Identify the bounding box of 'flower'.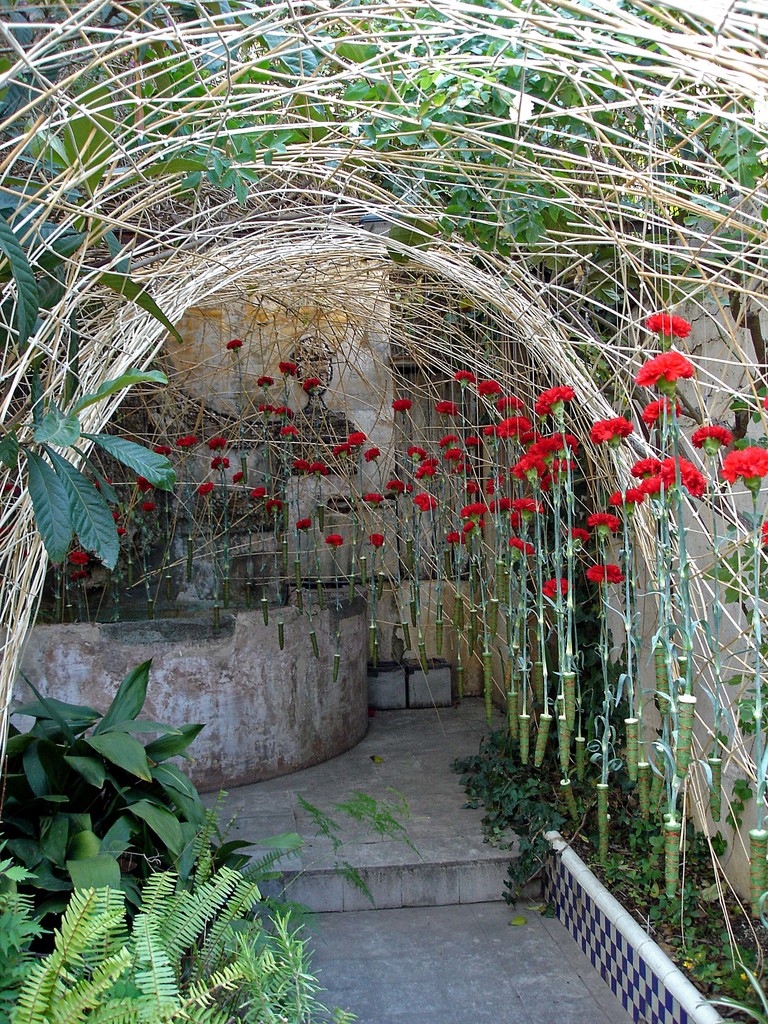
(left=435, top=397, right=456, bottom=417).
